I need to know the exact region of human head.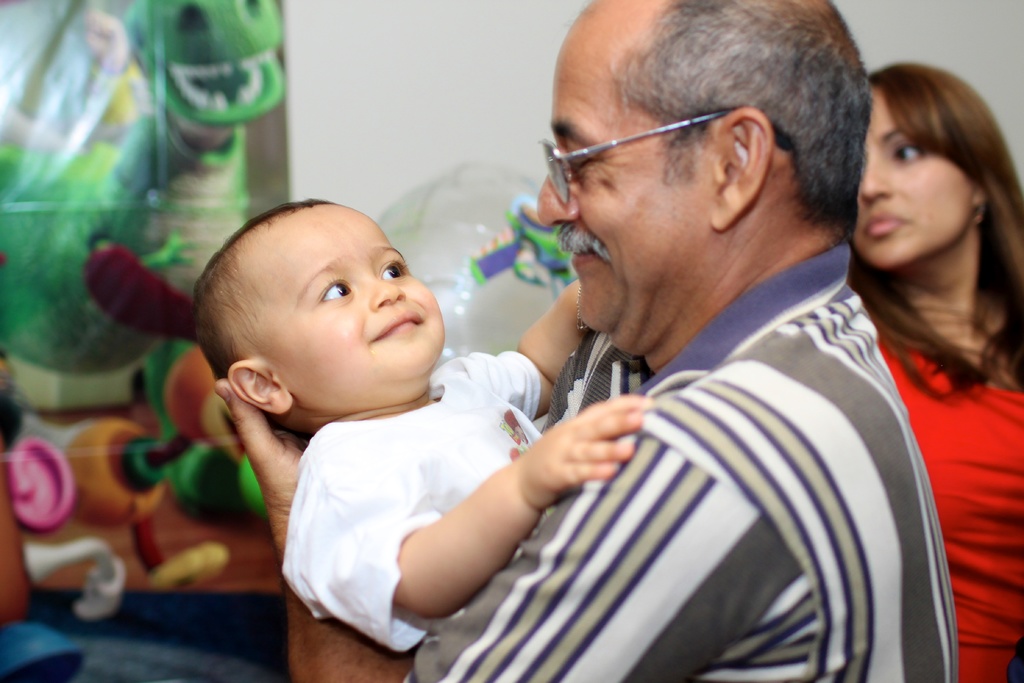
Region: detection(534, 0, 871, 349).
